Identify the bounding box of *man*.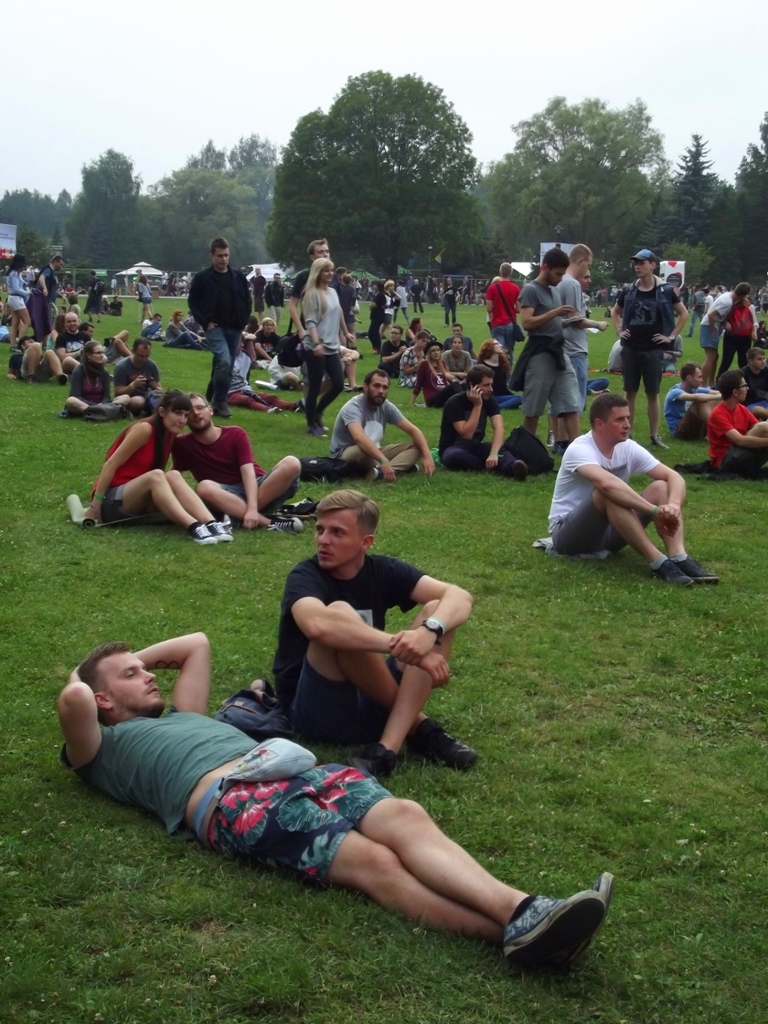
box(33, 253, 65, 324).
